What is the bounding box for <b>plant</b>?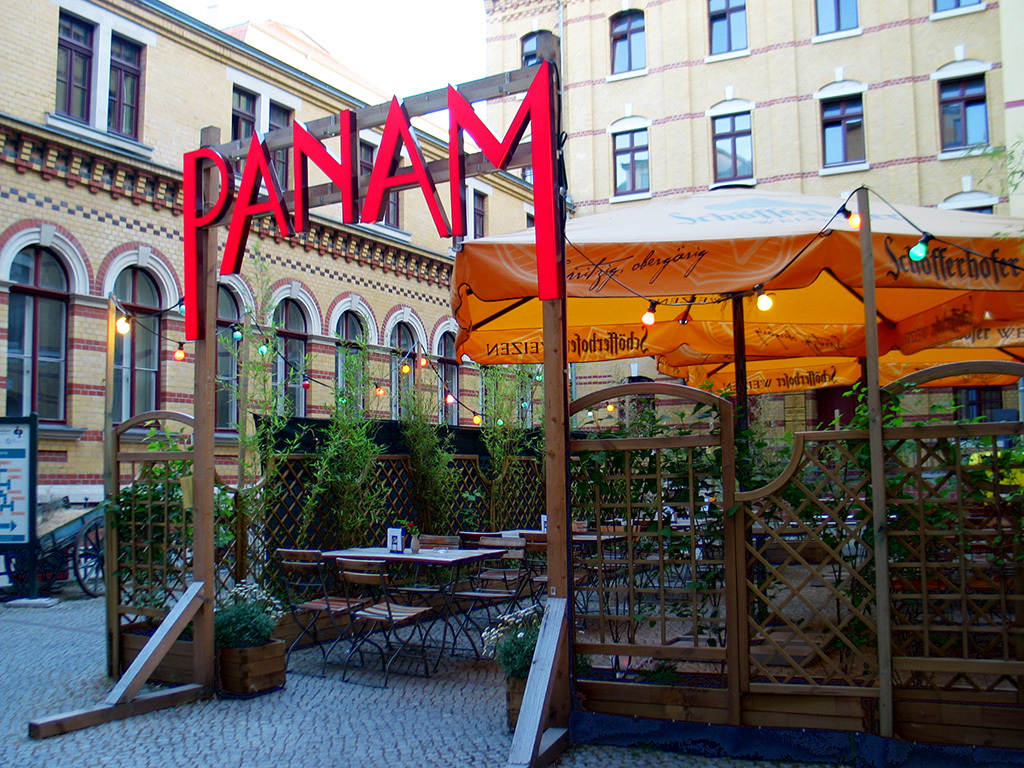
rect(187, 567, 276, 685).
